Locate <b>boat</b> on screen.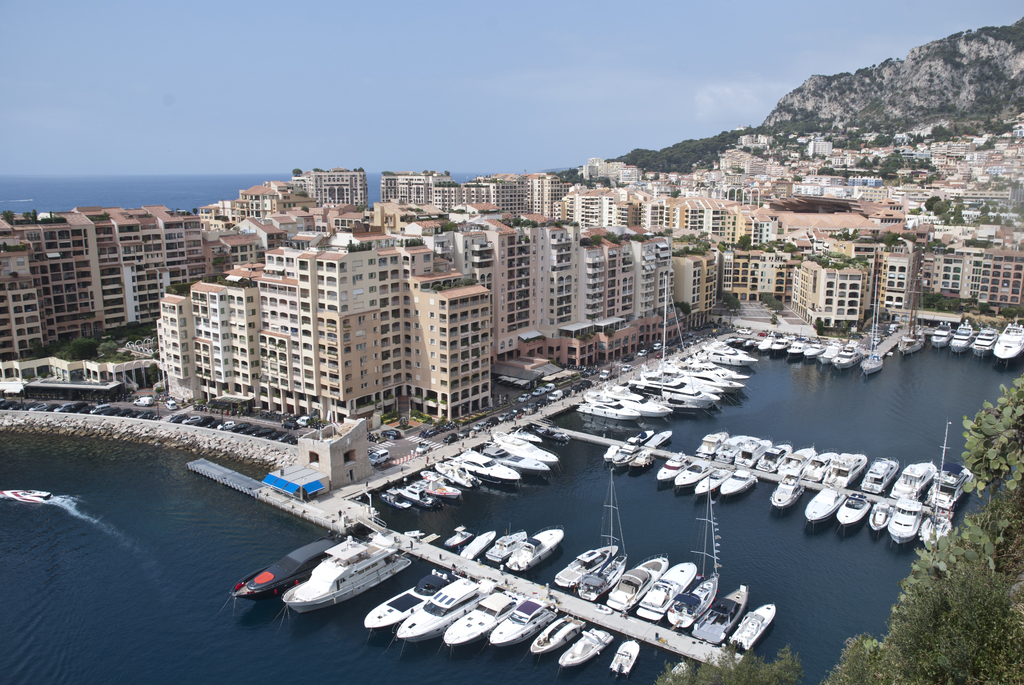
On screen at crop(675, 461, 709, 487).
